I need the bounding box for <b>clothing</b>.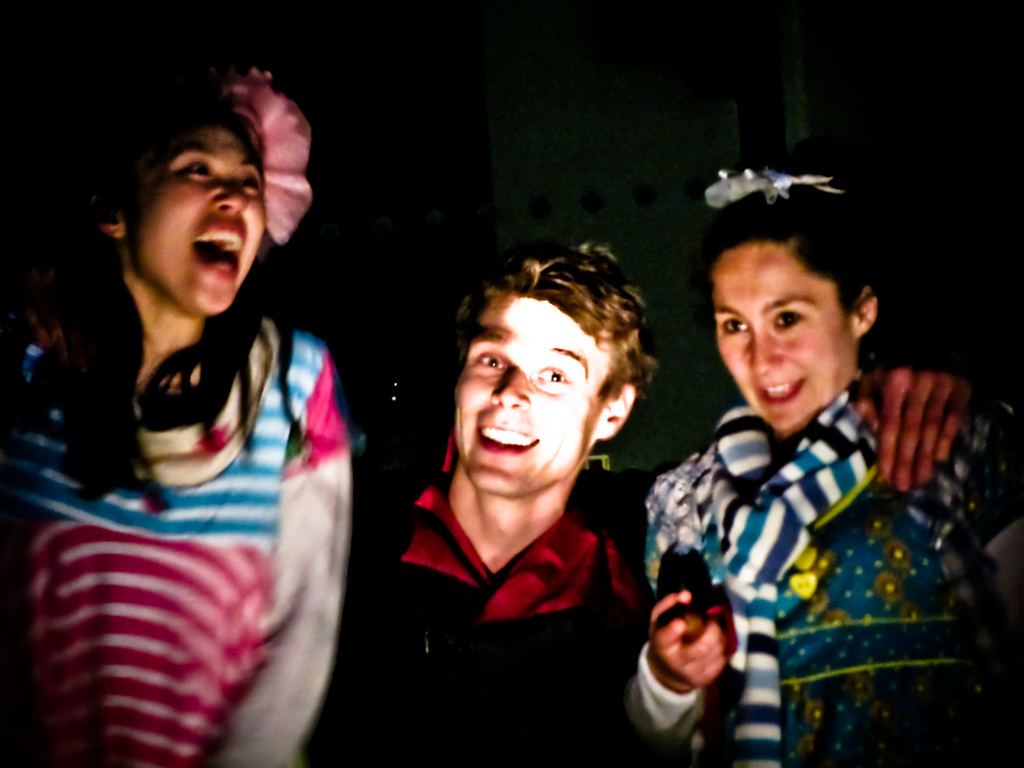
Here it is: crop(655, 355, 939, 749).
